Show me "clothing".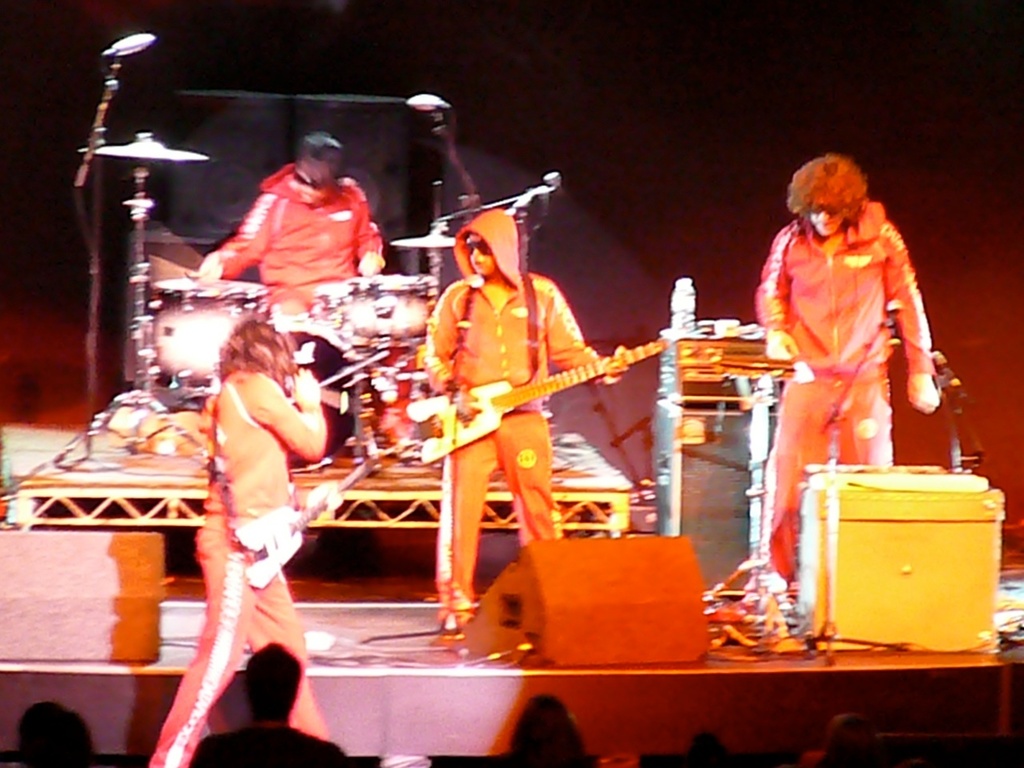
"clothing" is here: 189,727,353,767.
